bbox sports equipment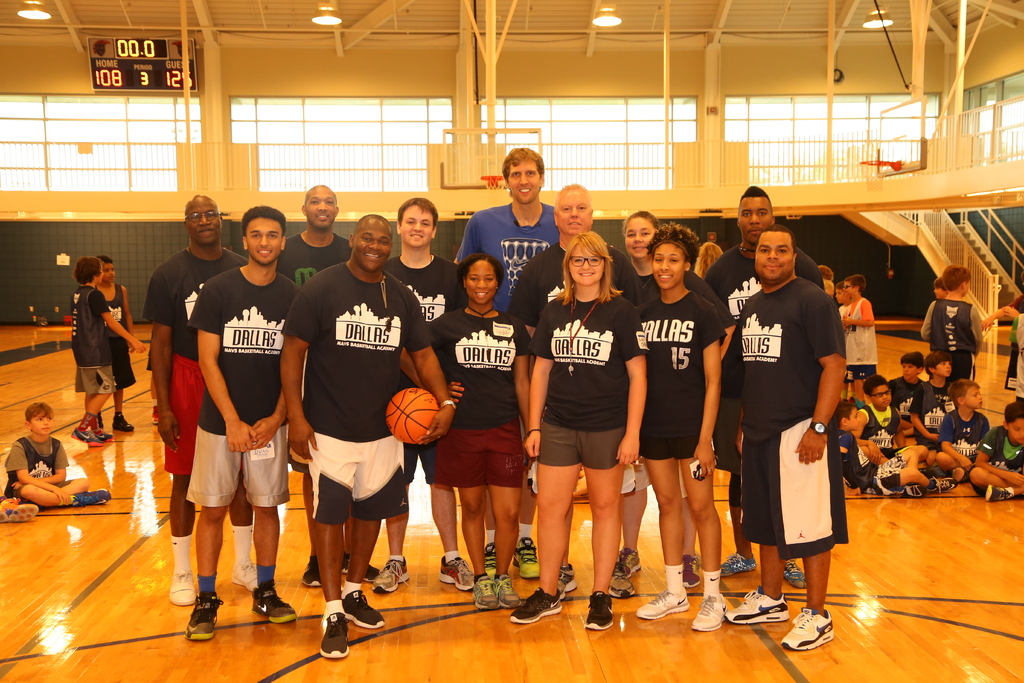
BBox(380, 391, 442, 448)
